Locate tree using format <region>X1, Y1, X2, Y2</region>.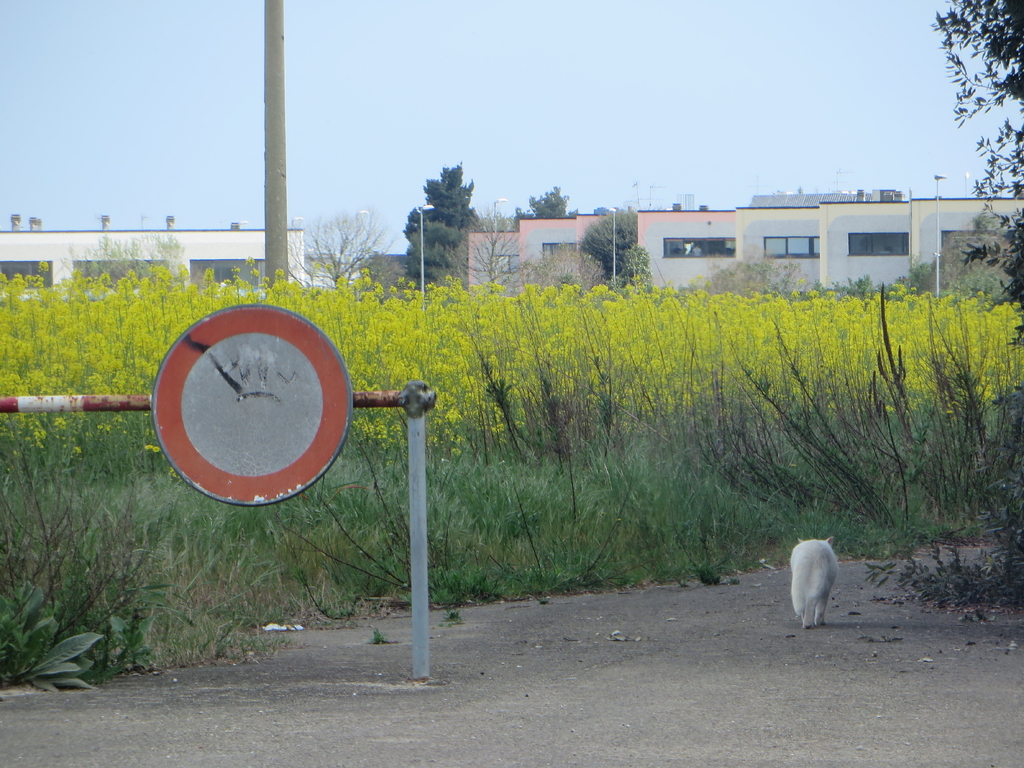
<region>510, 186, 570, 224</region>.
